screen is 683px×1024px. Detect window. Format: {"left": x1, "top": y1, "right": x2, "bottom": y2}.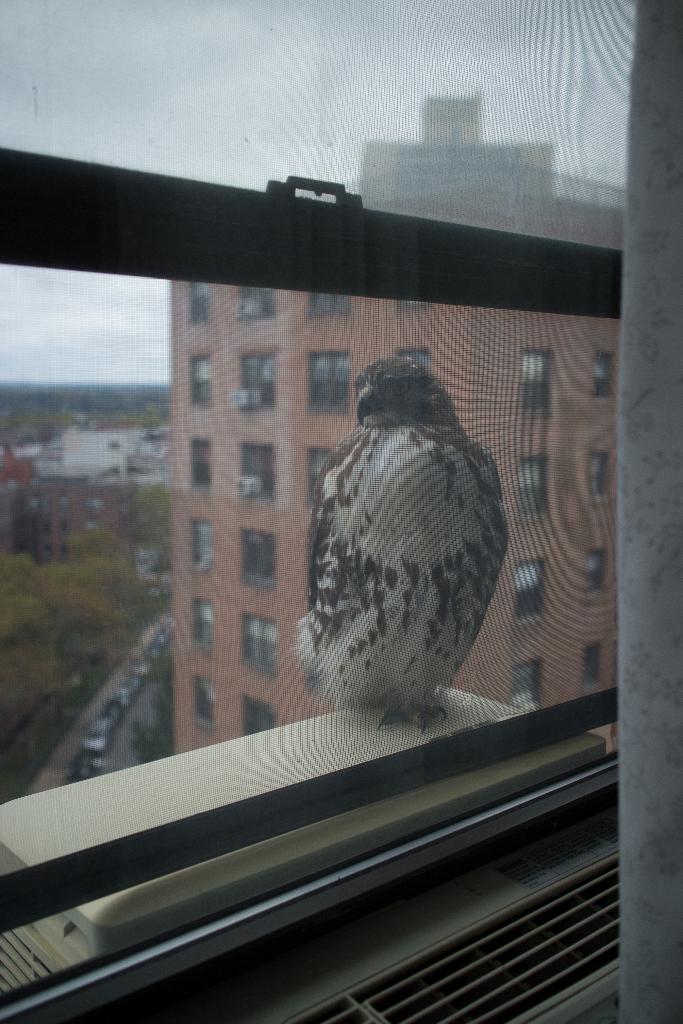
{"left": 519, "top": 452, "right": 544, "bottom": 520}.
